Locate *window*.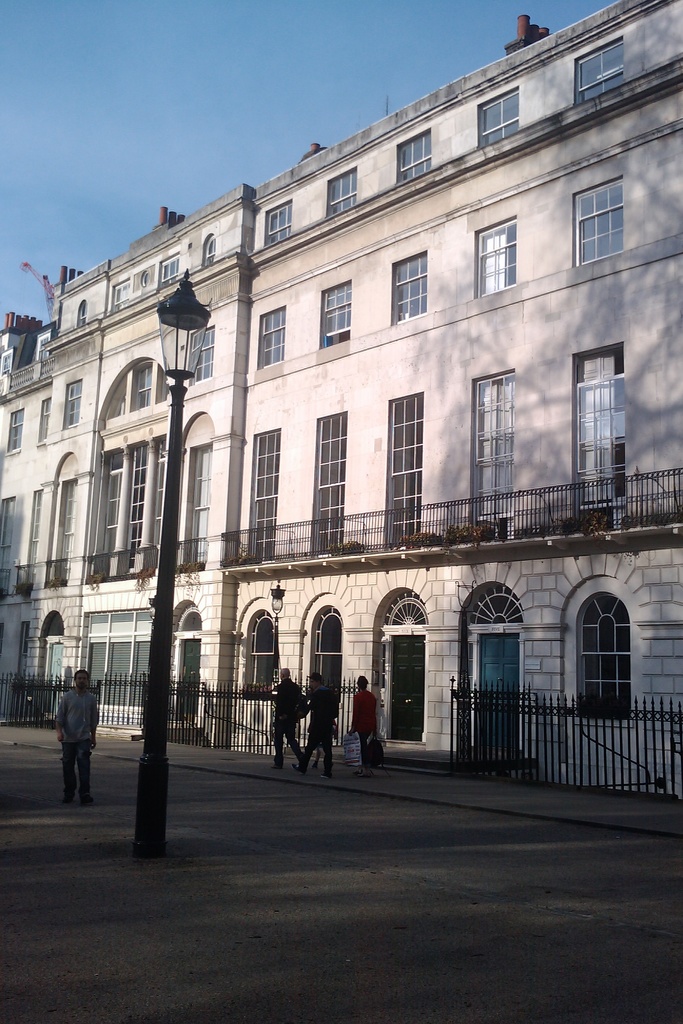
Bounding box: box=[471, 374, 516, 519].
